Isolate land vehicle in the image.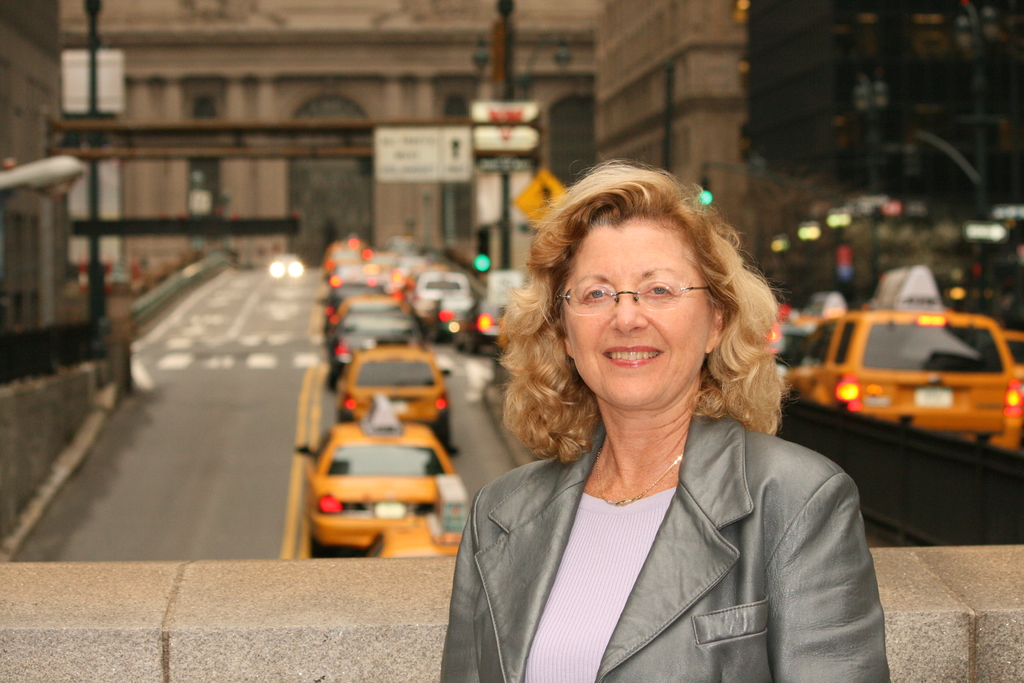
Isolated region: {"left": 794, "top": 283, "right": 854, "bottom": 328}.
